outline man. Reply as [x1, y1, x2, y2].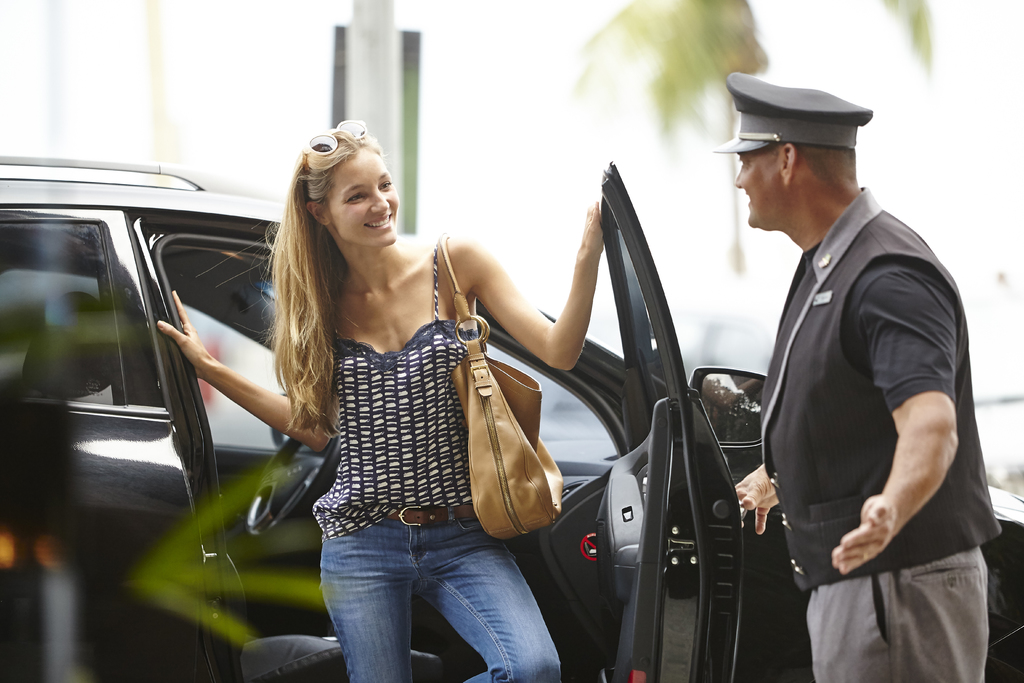
[721, 78, 998, 682].
